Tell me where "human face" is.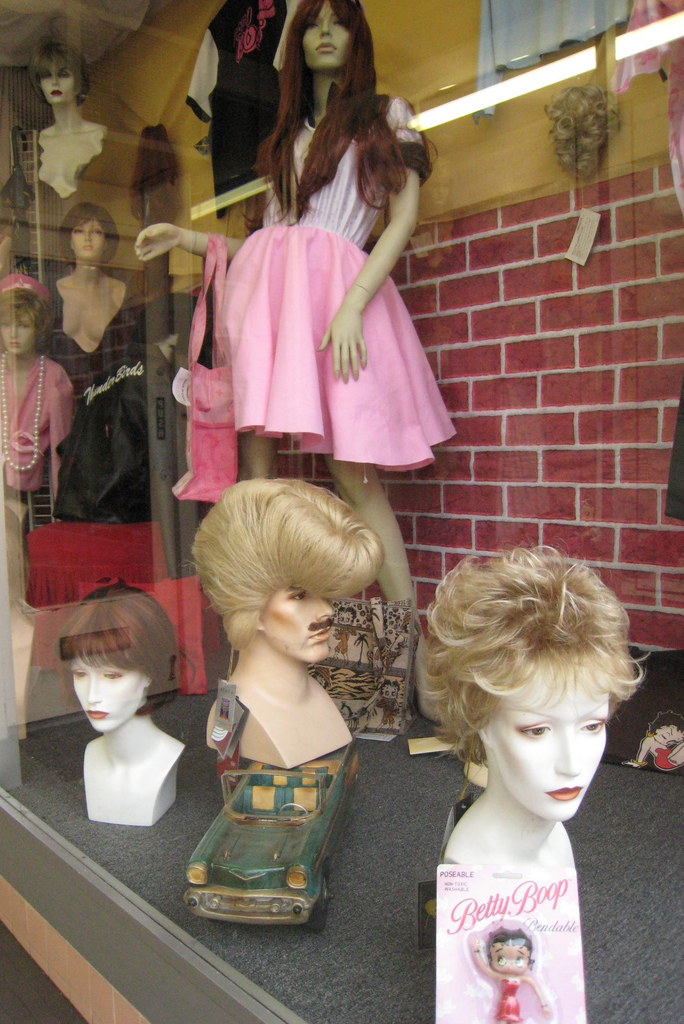
"human face" is at (left=71, top=659, right=146, bottom=736).
